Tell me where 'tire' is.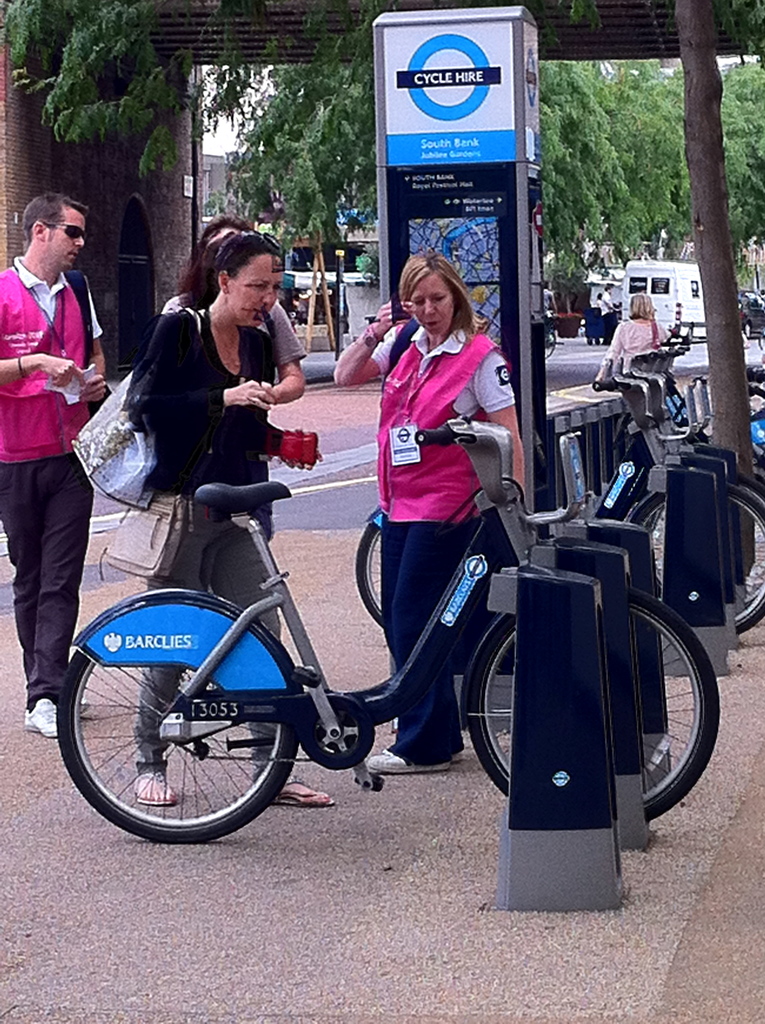
'tire' is at <box>742,317,754,349</box>.
